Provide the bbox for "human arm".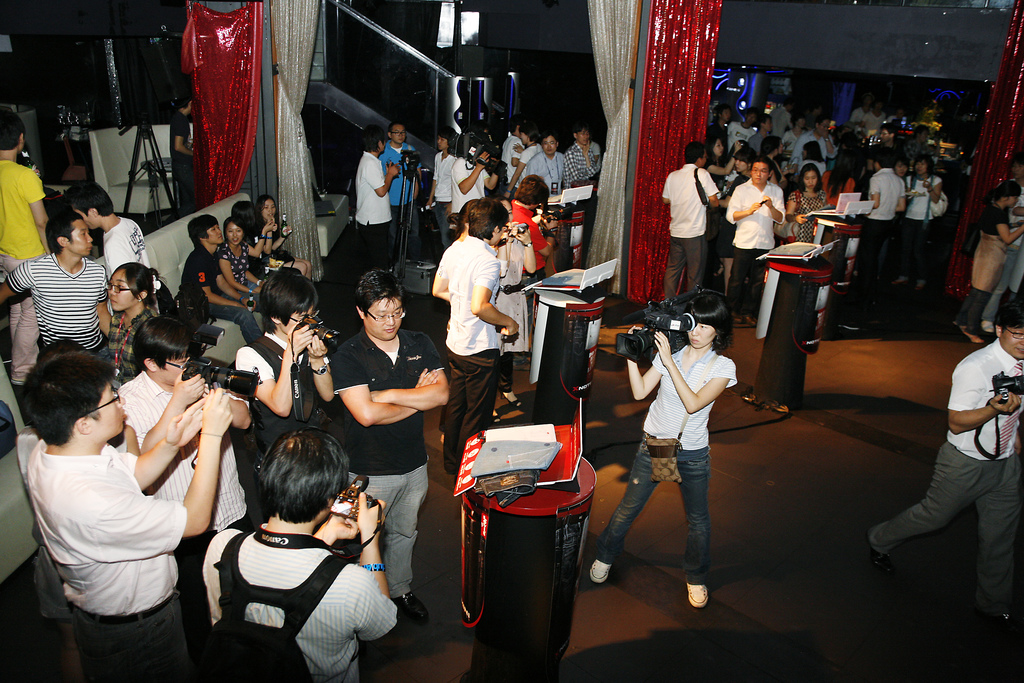
(898,177,907,210).
